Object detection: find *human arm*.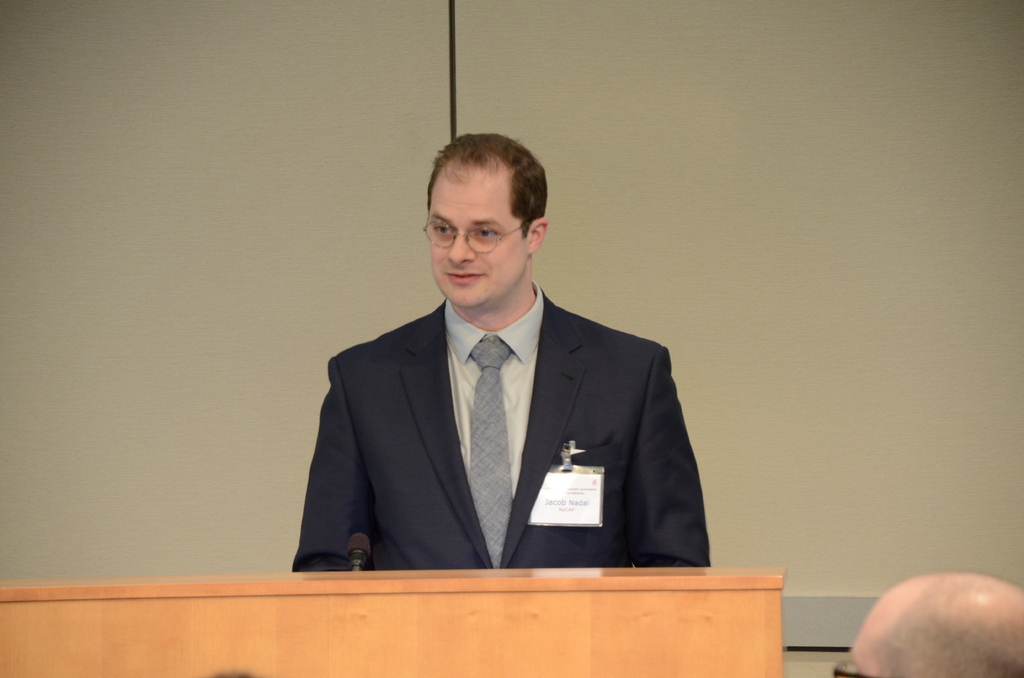
(x1=607, y1=343, x2=716, y2=562).
